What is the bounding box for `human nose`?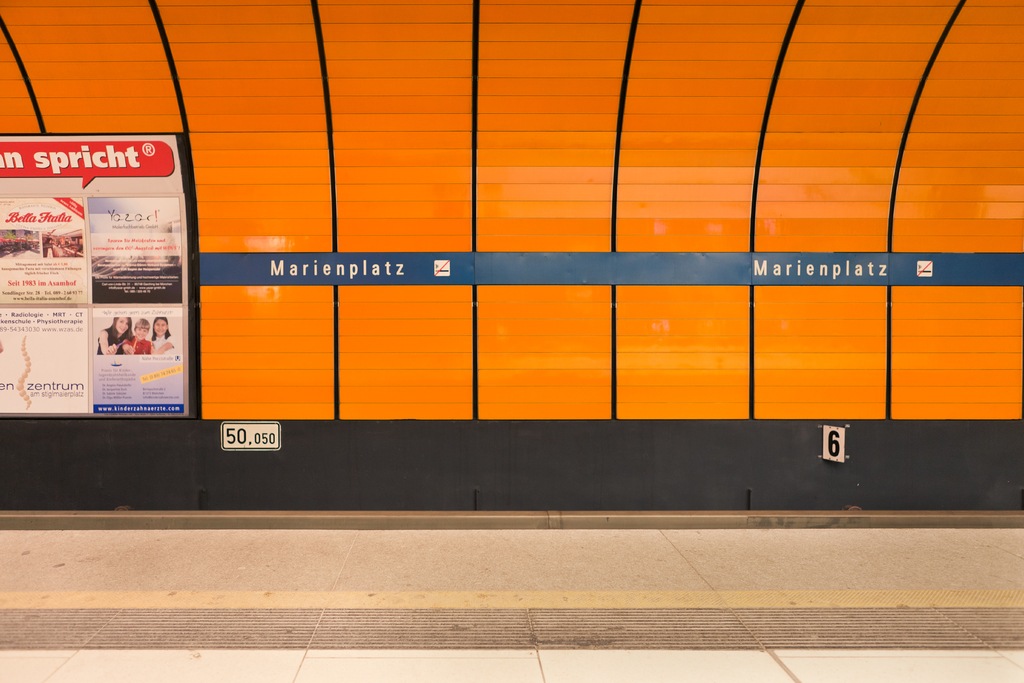
(138,333,143,340).
